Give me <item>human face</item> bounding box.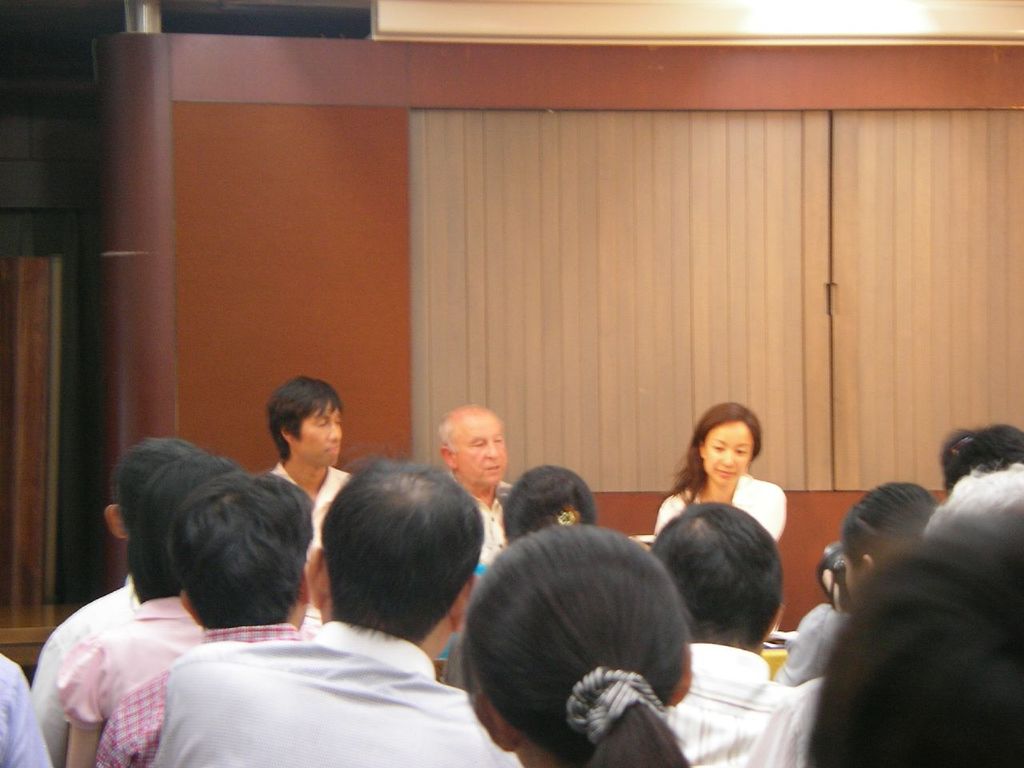
left=698, top=422, right=756, bottom=482.
